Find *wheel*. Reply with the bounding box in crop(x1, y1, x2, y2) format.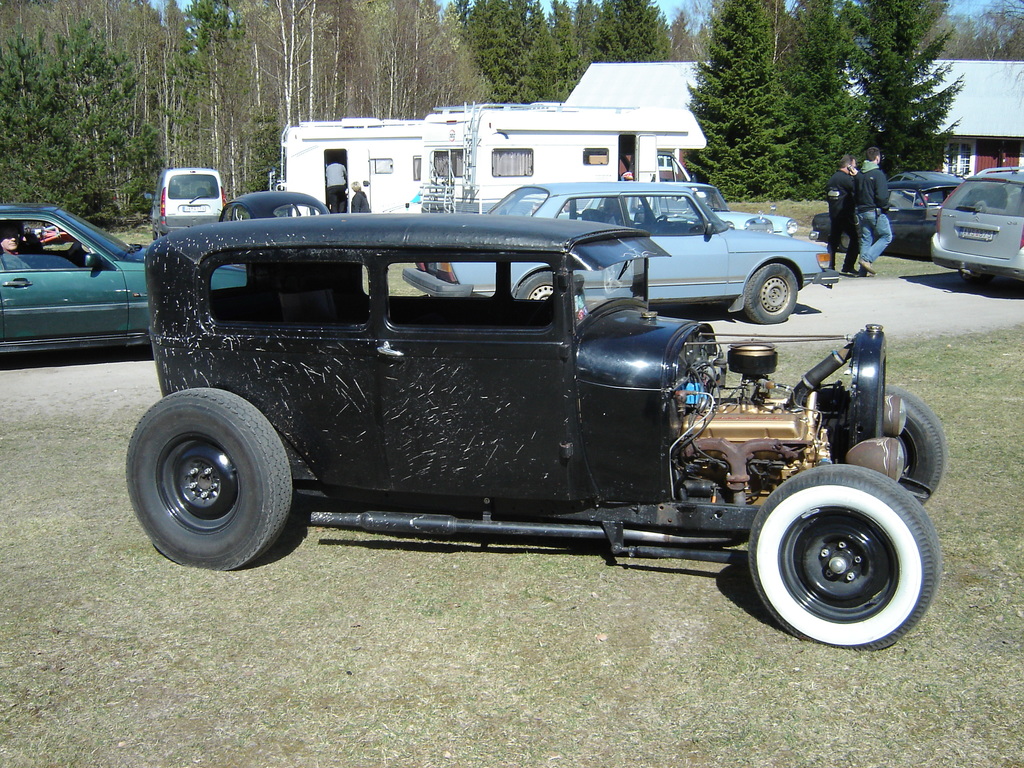
crop(124, 386, 291, 567).
